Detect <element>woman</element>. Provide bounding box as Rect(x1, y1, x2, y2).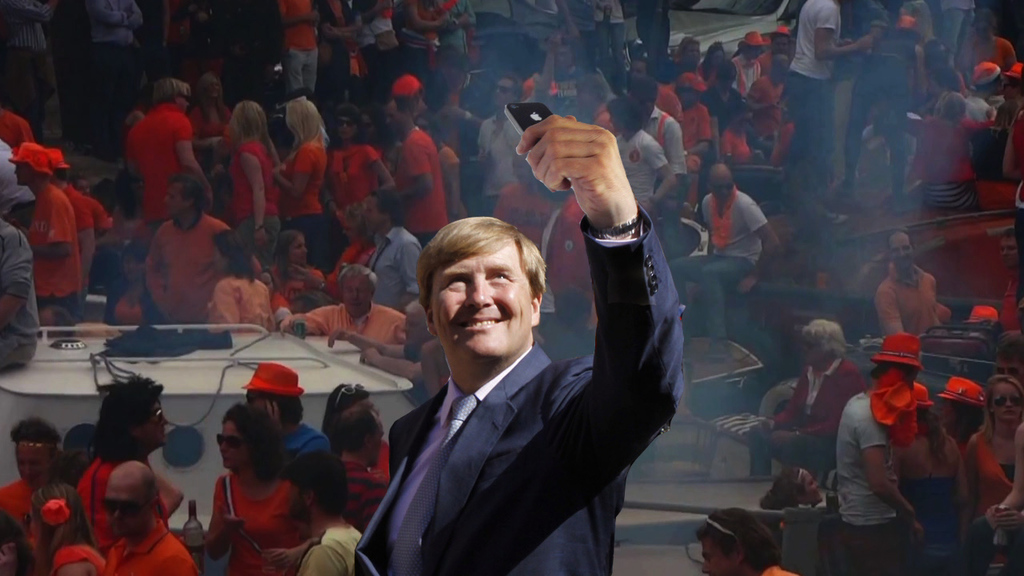
Rect(959, 374, 1023, 574).
